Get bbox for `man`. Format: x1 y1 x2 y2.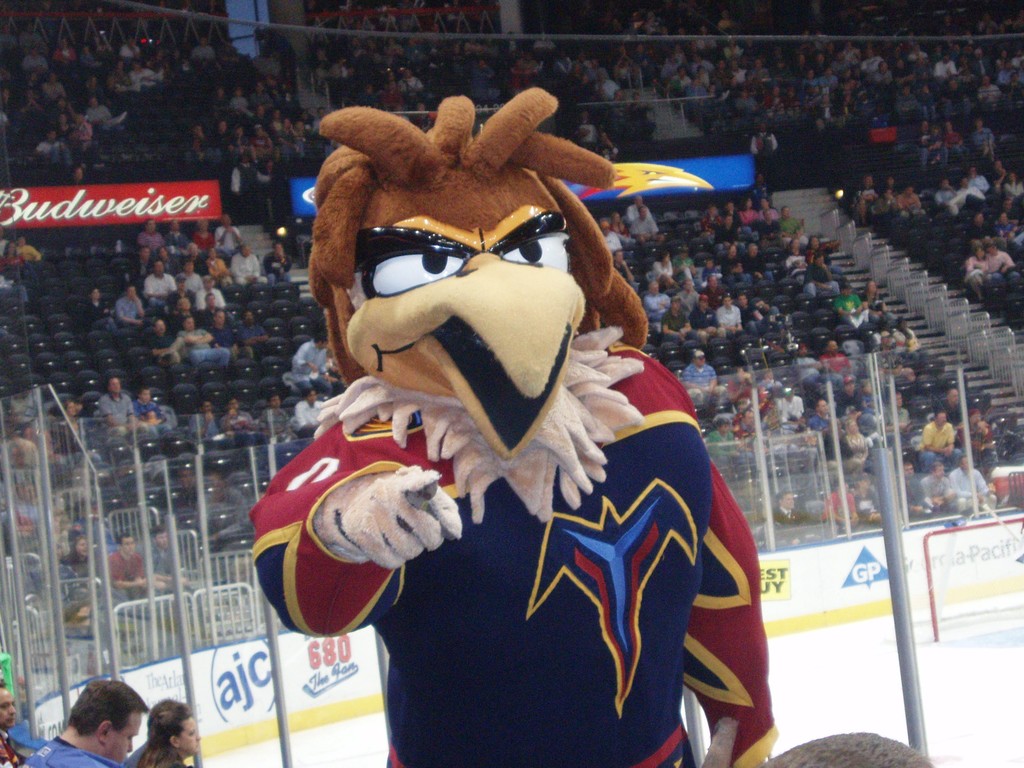
144 524 196 615.
